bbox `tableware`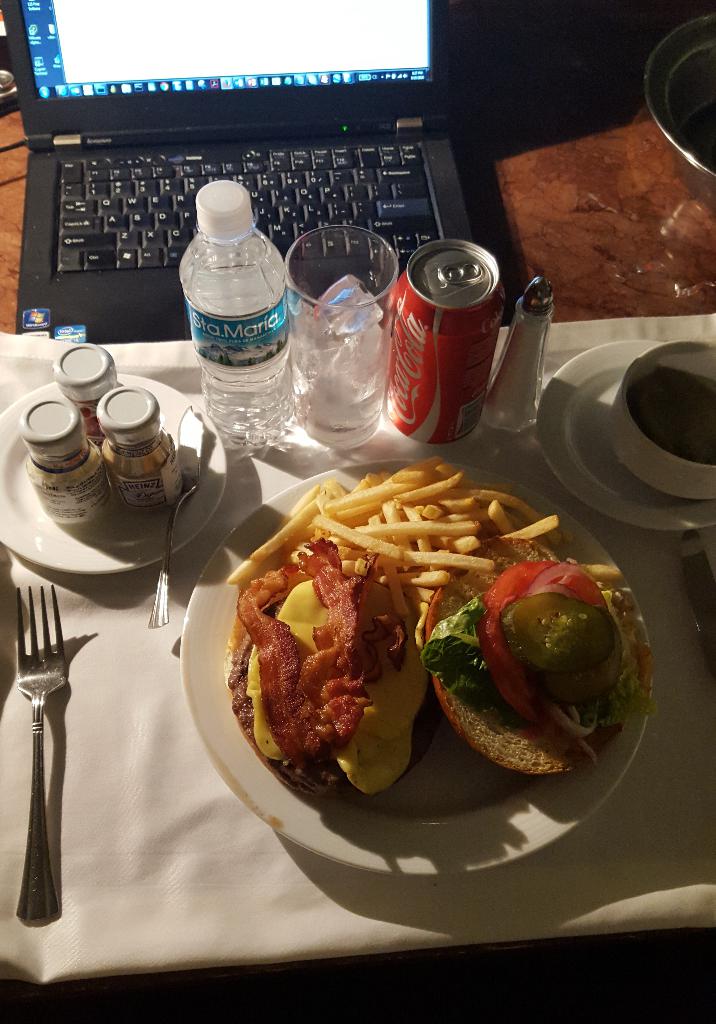
region(15, 584, 67, 920)
